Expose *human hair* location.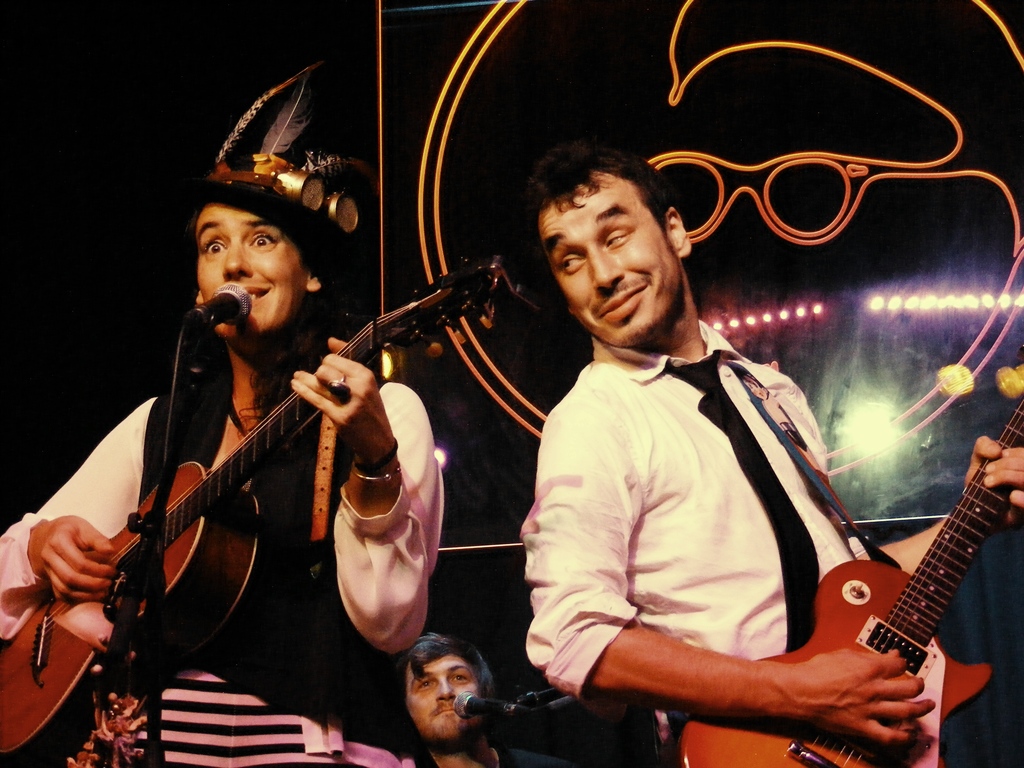
Exposed at [536, 138, 678, 282].
